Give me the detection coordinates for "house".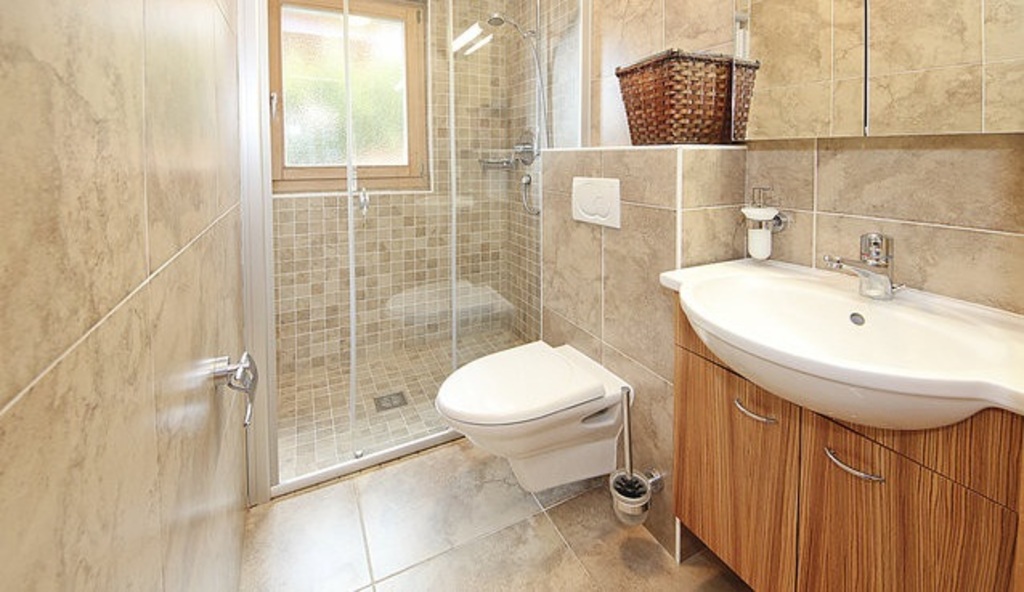
(x1=0, y1=0, x2=1022, y2=590).
